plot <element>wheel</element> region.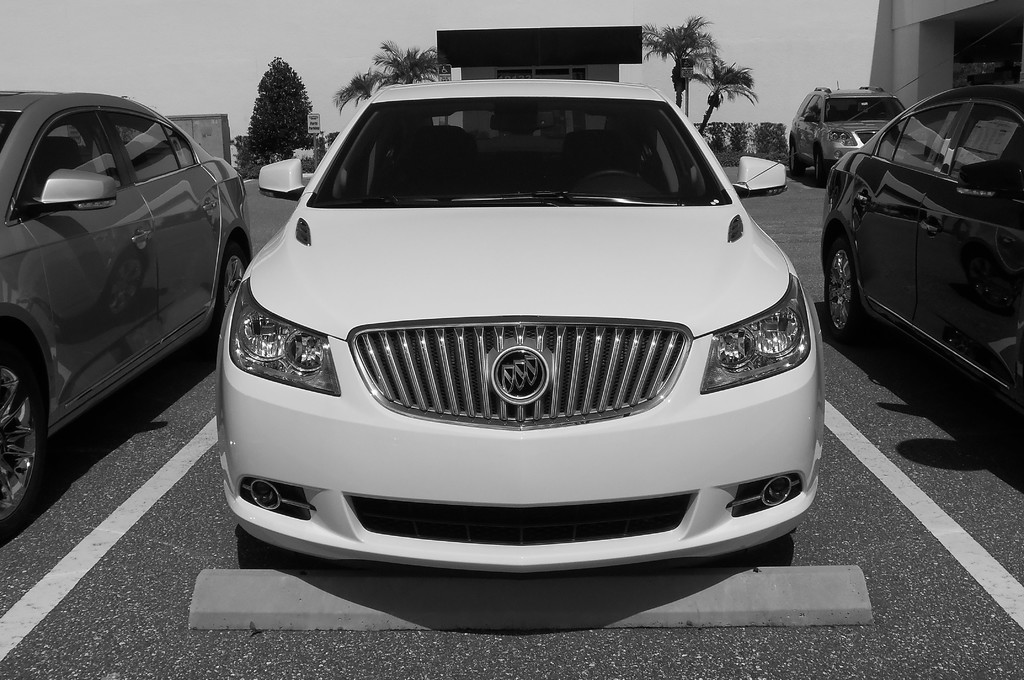
Plotted at bbox(579, 169, 641, 178).
